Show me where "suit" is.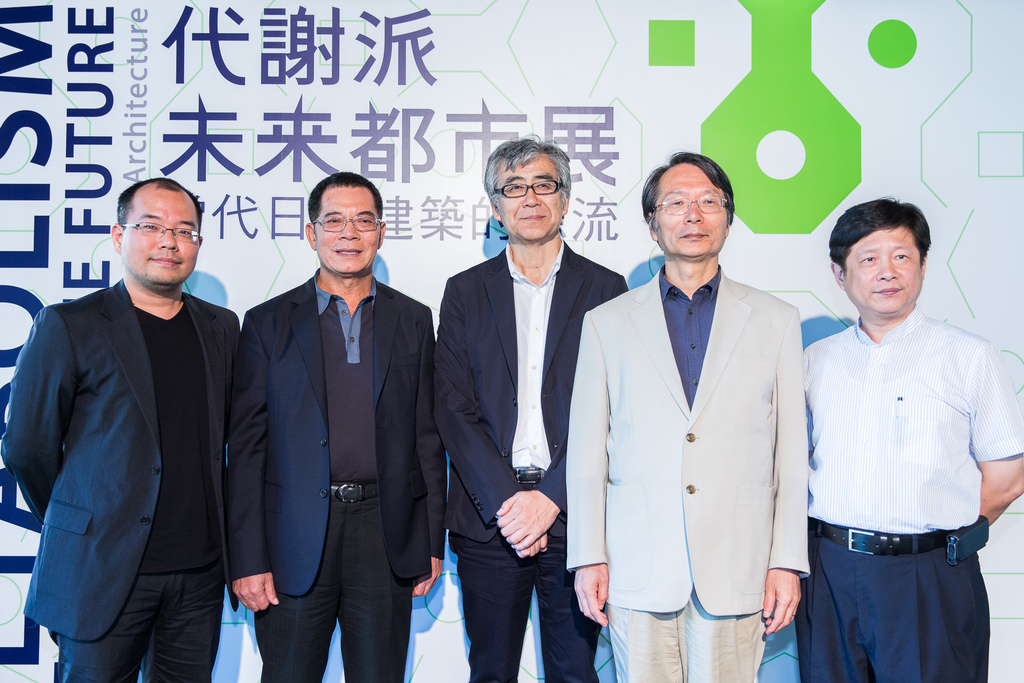
"suit" is at l=591, t=174, r=817, b=671.
